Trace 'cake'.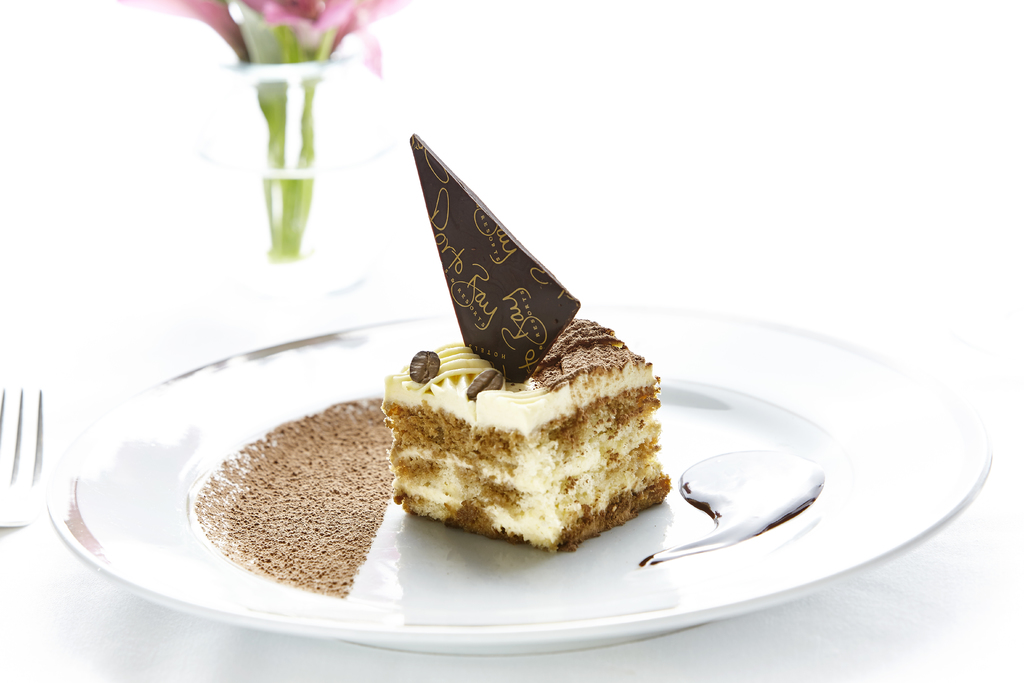
Traced to x1=378 y1=136 x2=657 y2=551.
